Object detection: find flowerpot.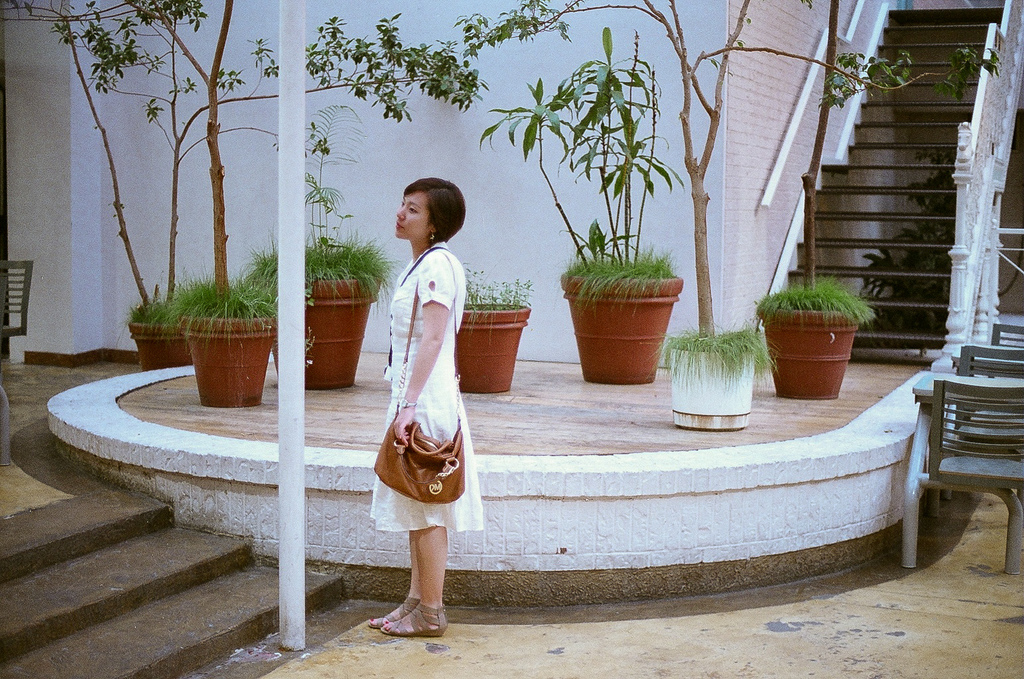
bbox=(271, 276, 383, 389).
